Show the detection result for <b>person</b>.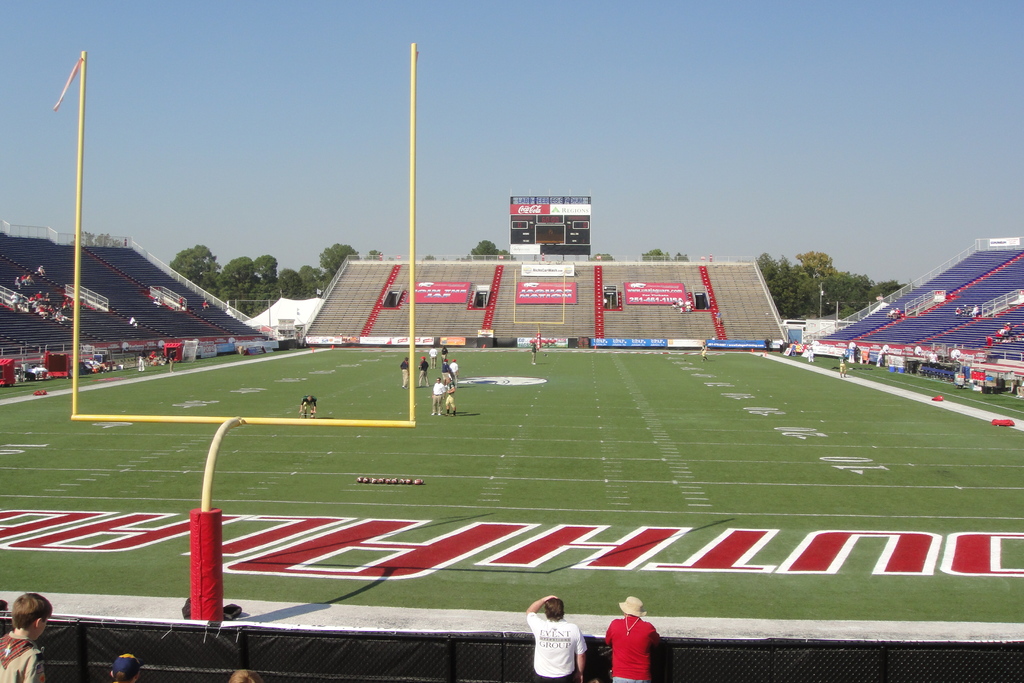
(167,350,173,373).
